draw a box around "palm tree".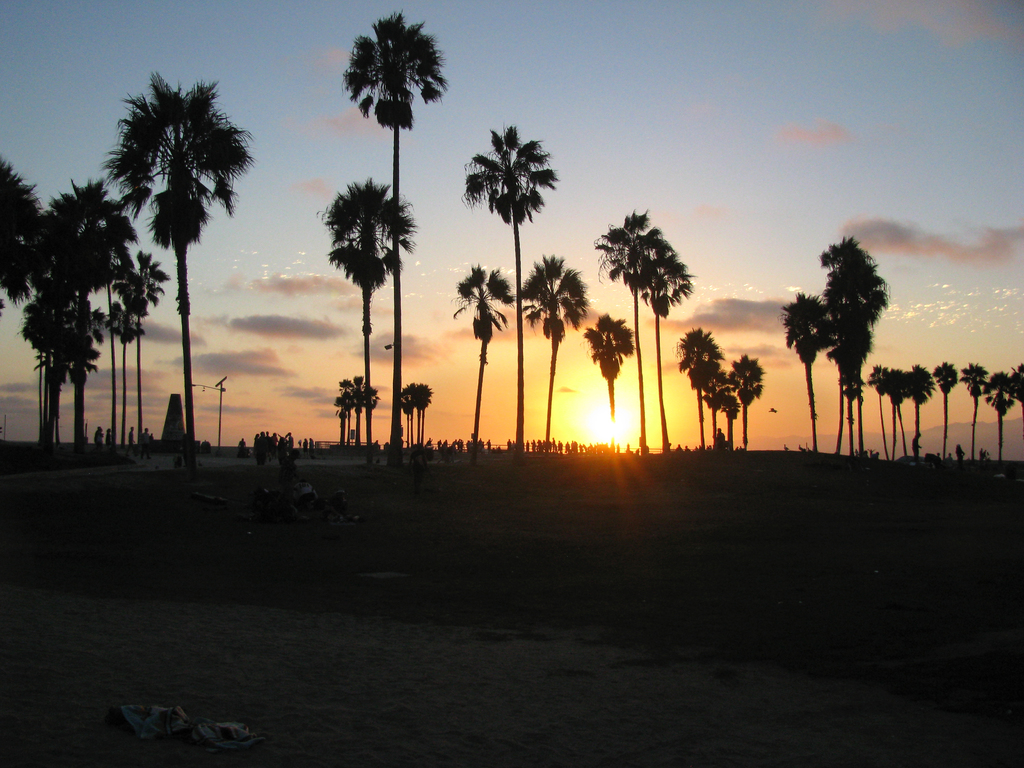
<region>471, 129, 548, 442</region>.
